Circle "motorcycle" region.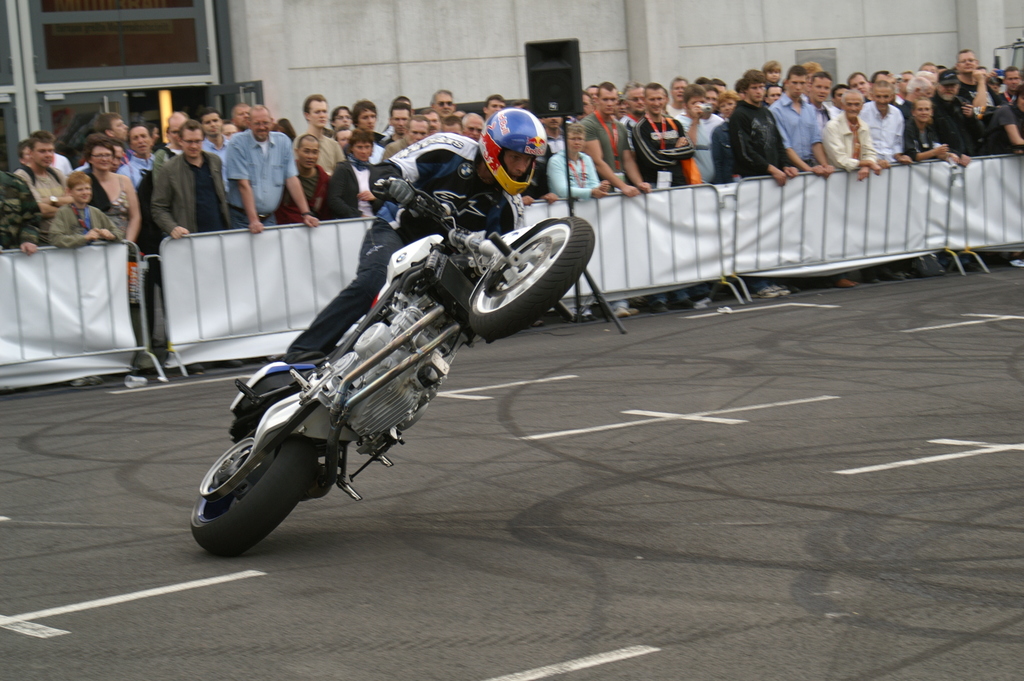
Region: (x1=202, y1=158, x2=578, y2=548).
